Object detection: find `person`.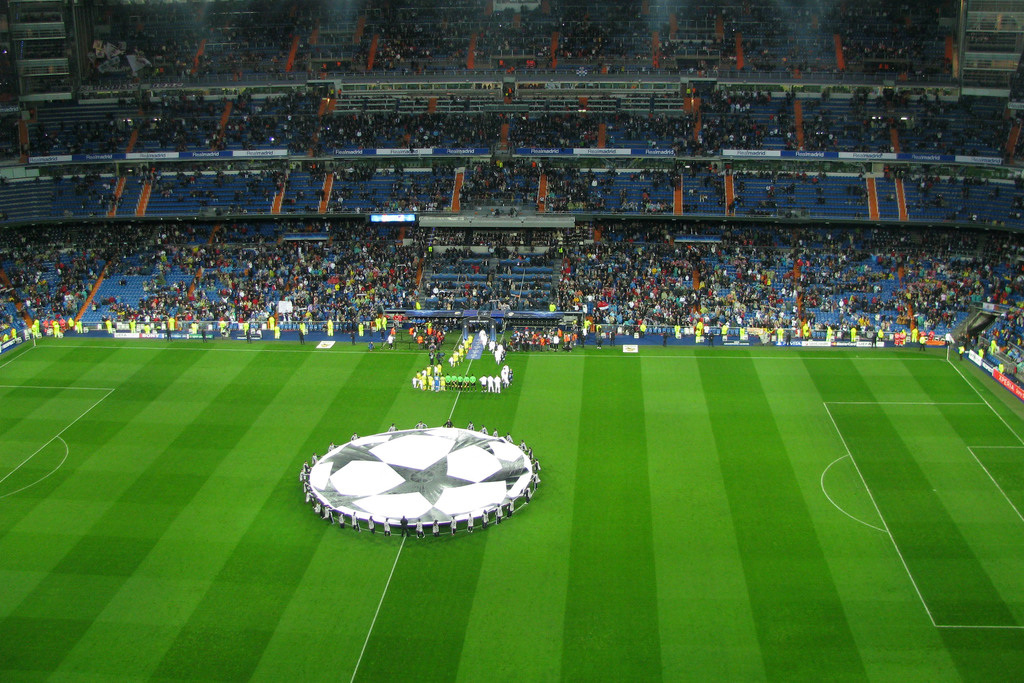
bbox(28, 95, 131, 157).
